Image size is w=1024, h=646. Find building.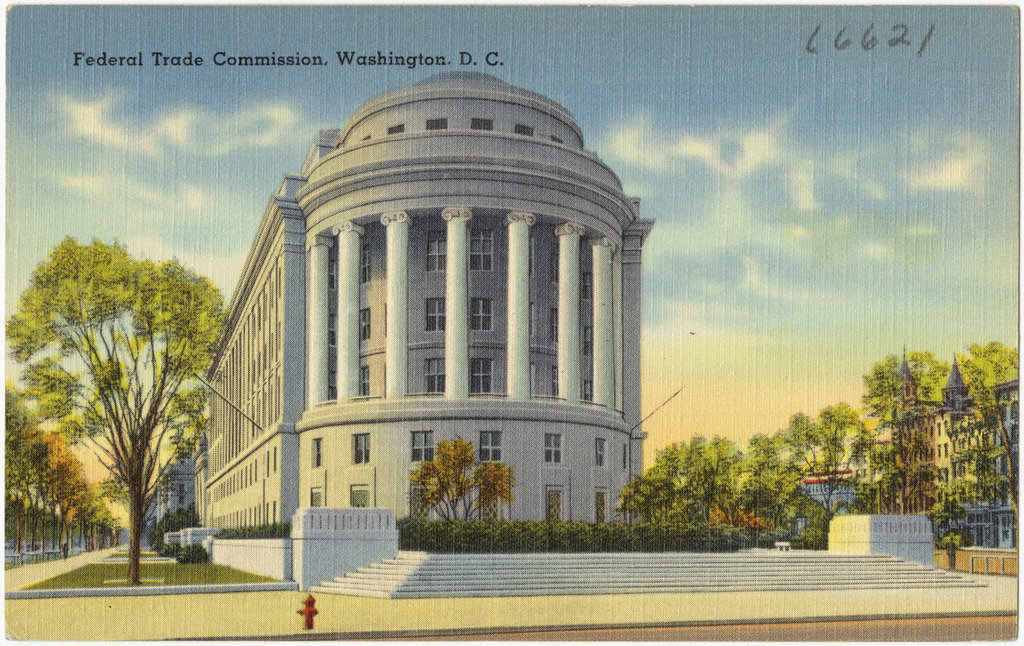
{"x1": 154, "y1": 68, "x2": 988, "y2": 602}.
